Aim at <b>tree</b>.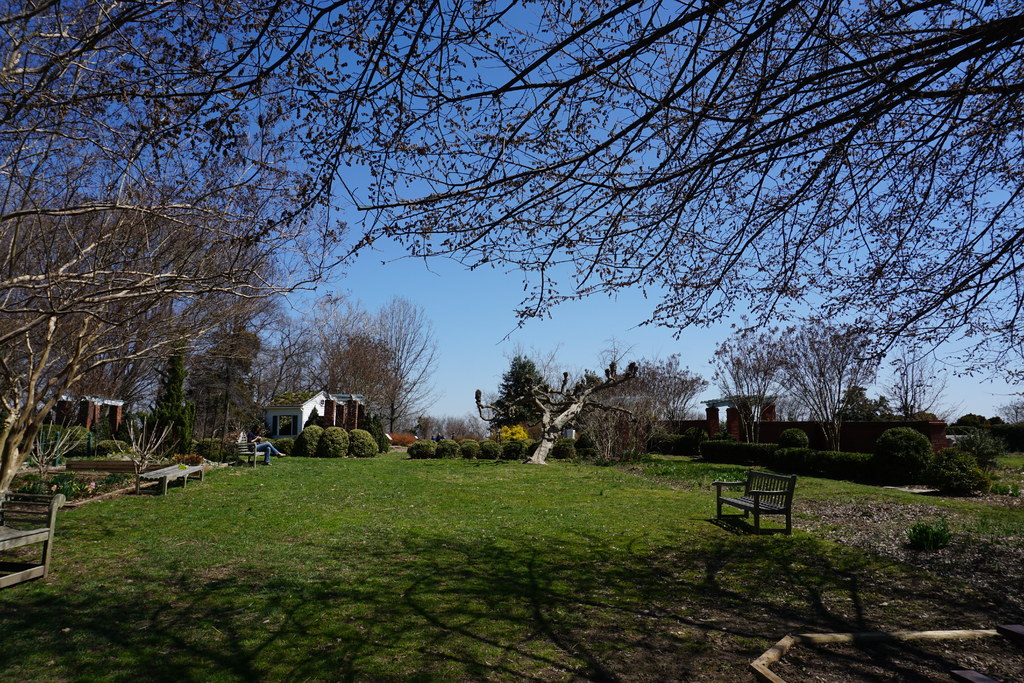
Aimed at [831,372,886,422].
